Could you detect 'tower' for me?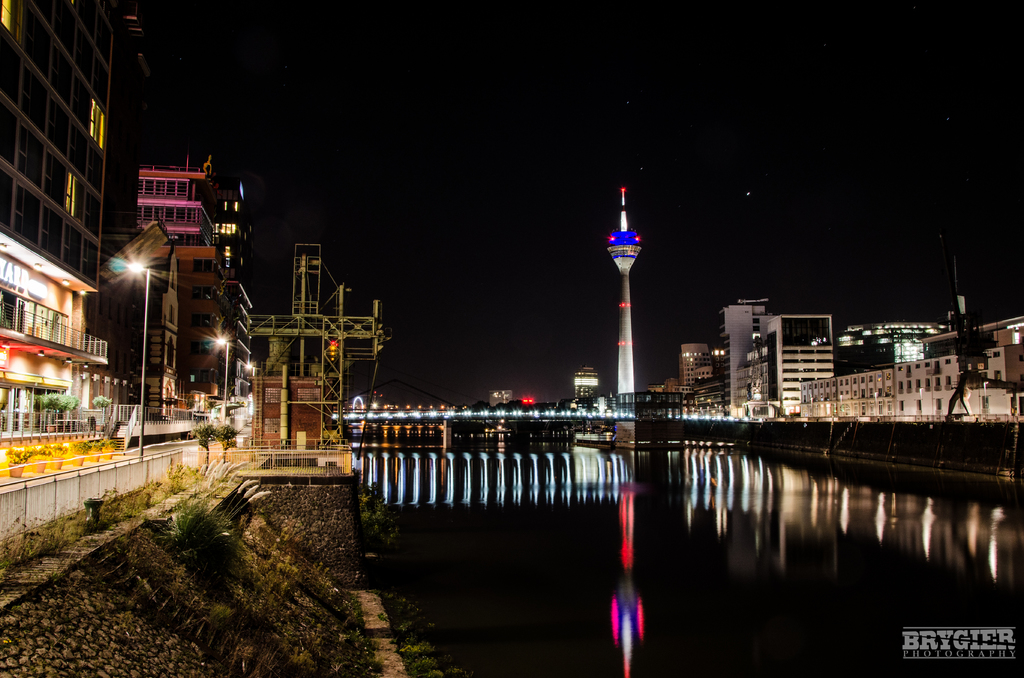
Detection result: {"x1": 720, "y1": 298, "x2": 772, "y2": 412}.
